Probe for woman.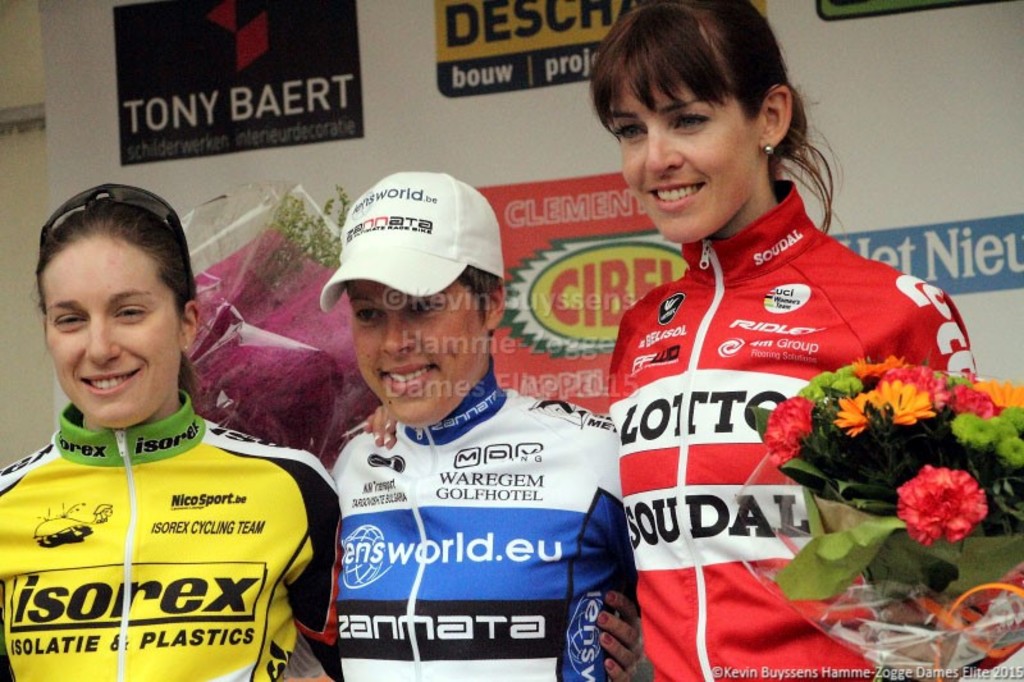
Probe result: bbox(0, 183, 344, 681).
